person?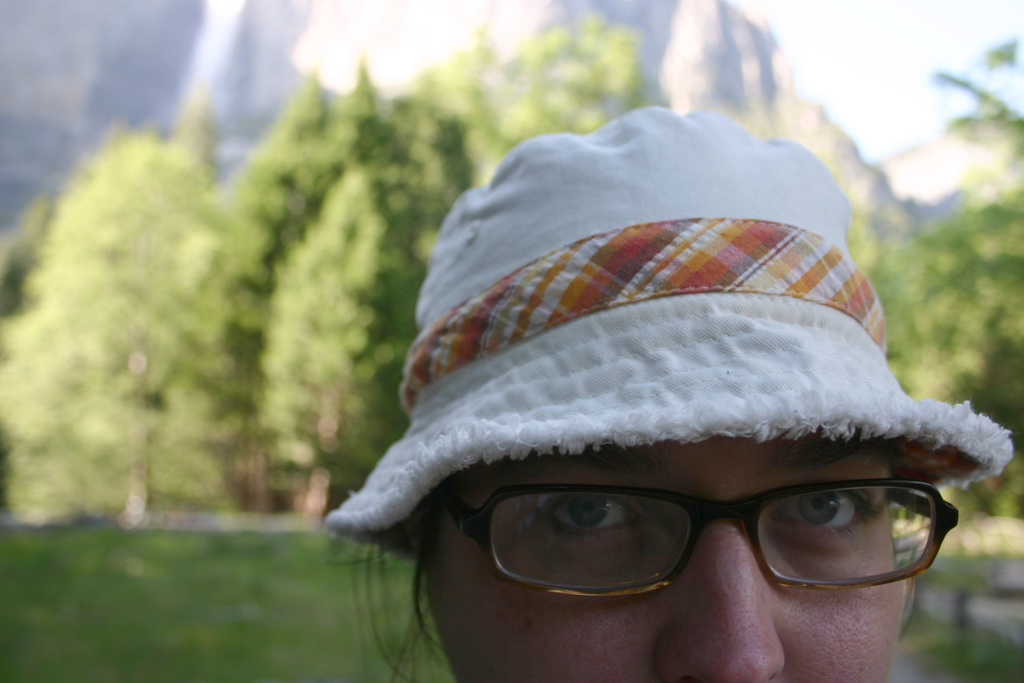
(left=348, top=181, right=997, bottom=644)
